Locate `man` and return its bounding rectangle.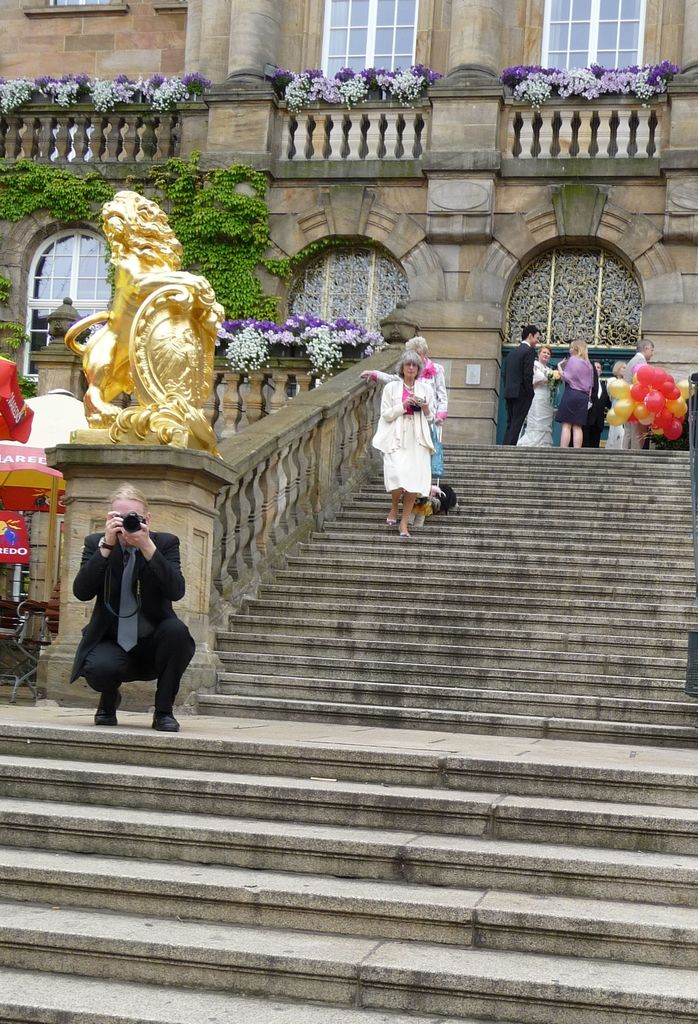
region(69, 495, 192, 739).
